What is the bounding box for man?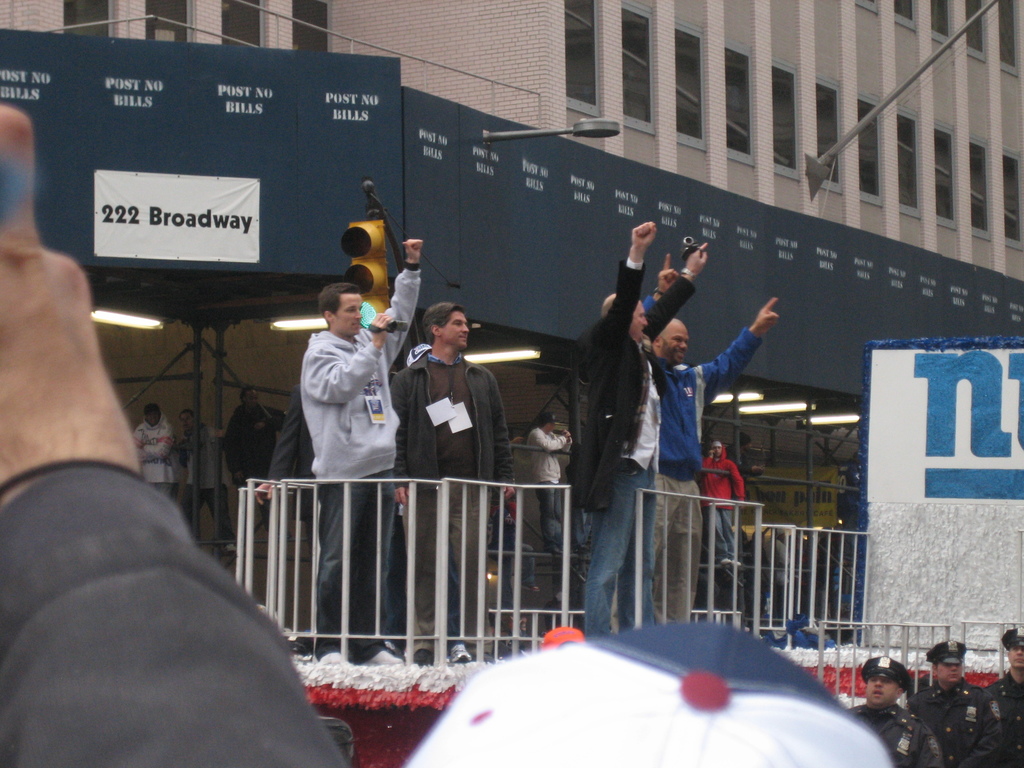
rect(296, 235, 419, 661).
